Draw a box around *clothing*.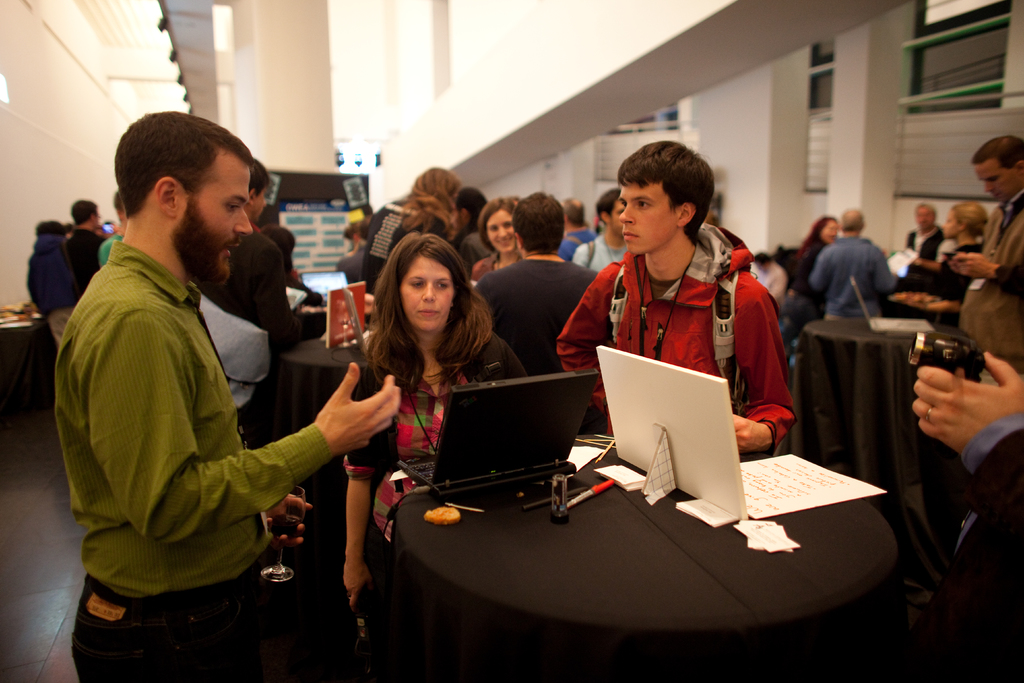
(left=573, top=242, right=624, bottom=272).
